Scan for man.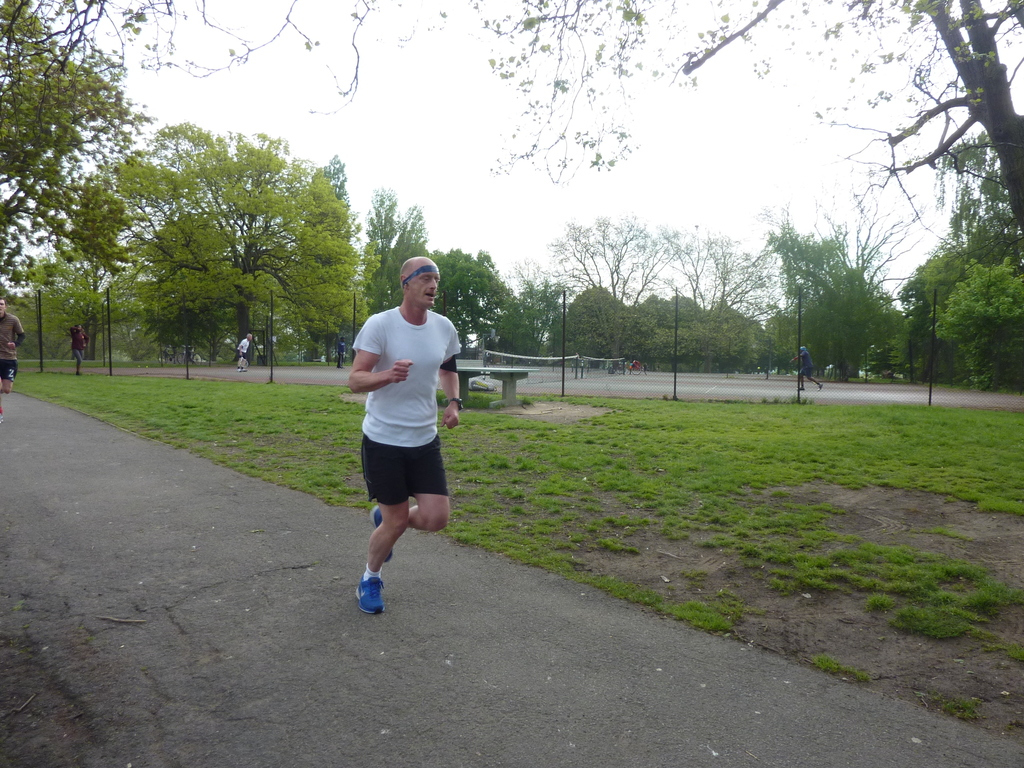
Scan result: x1=0, y1=295, x2=28, y2=421.
